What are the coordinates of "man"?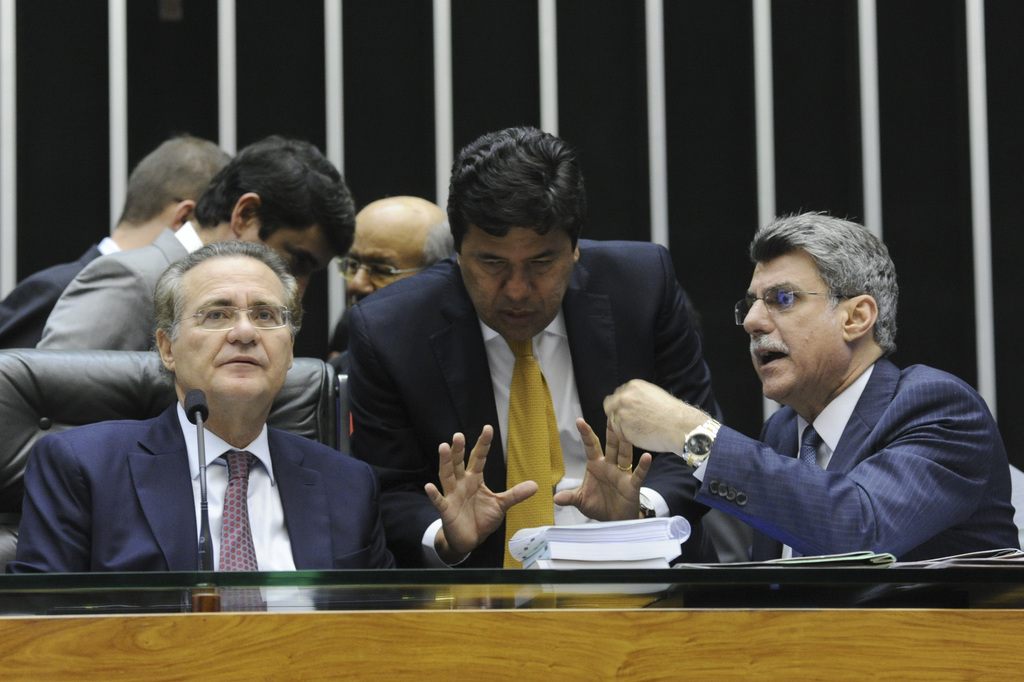
[615,200,1023,576].
